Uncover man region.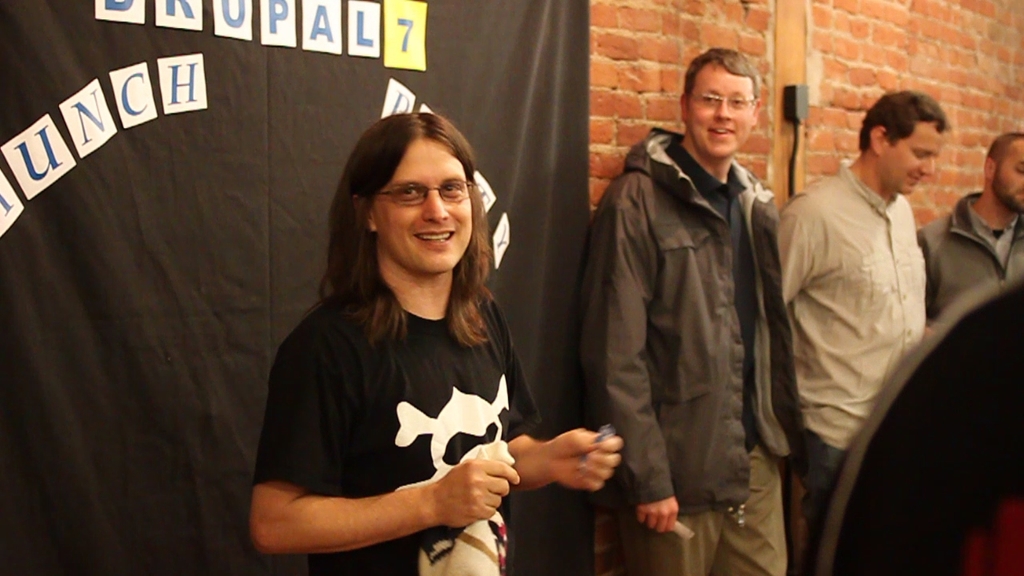
Uncovered: detection(578, 45, 793, 575).
